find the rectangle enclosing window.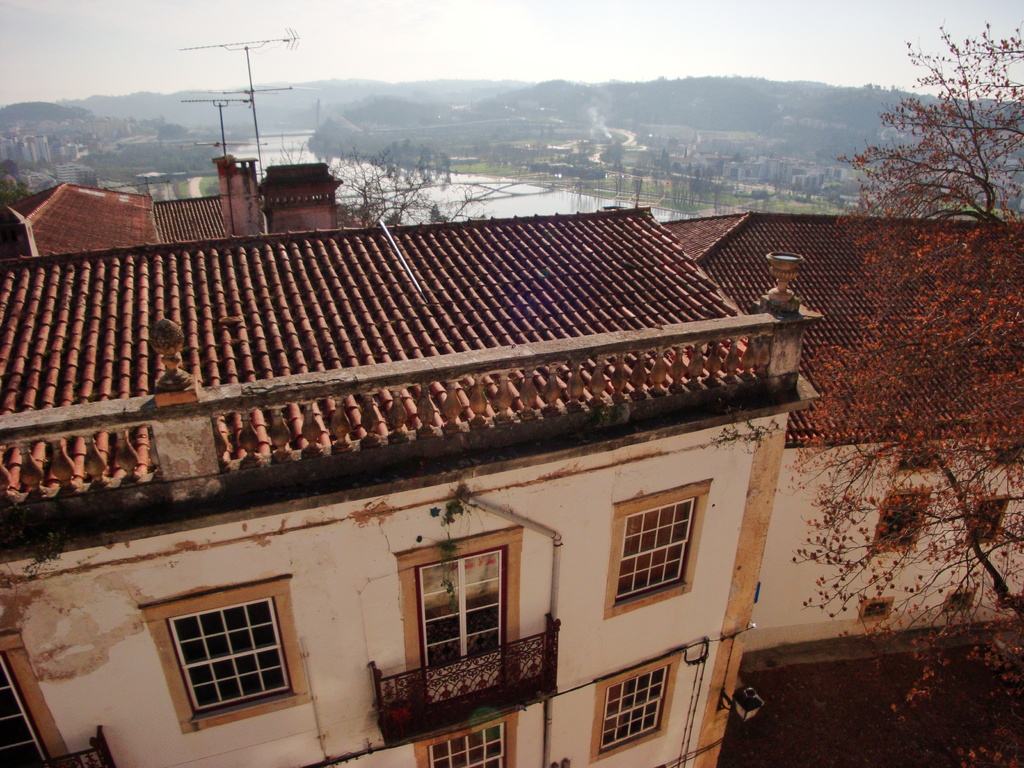
bbox=[858, 599, 900, 627].
